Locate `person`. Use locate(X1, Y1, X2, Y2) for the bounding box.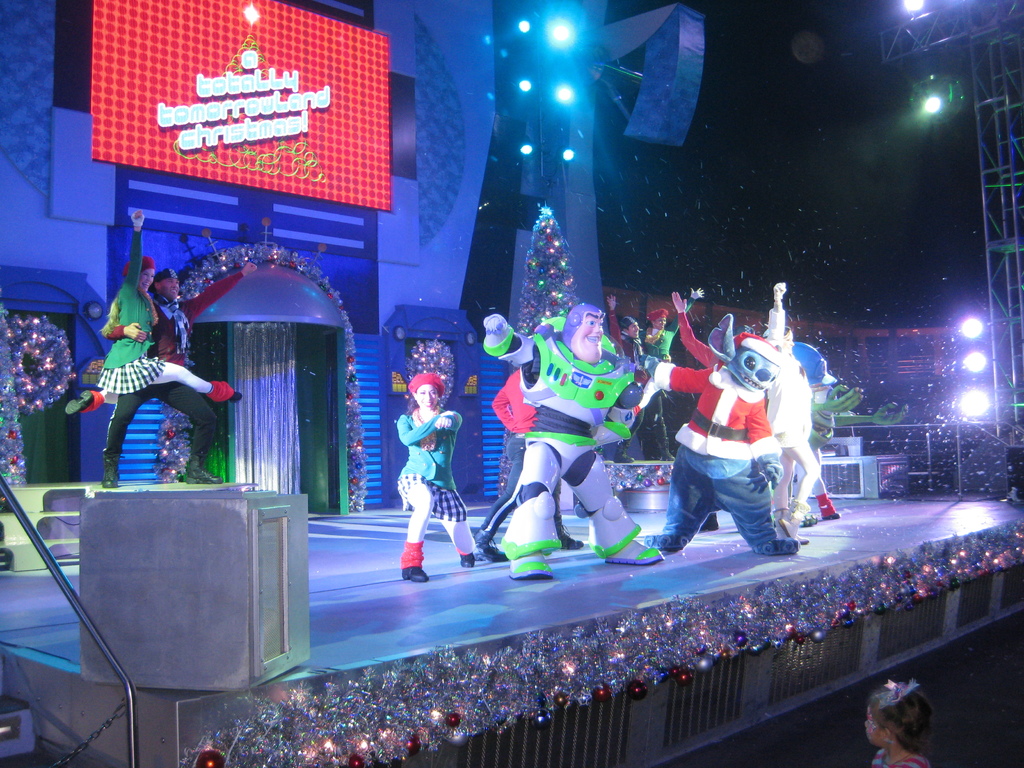
locate(397, 378, 478, 579).
